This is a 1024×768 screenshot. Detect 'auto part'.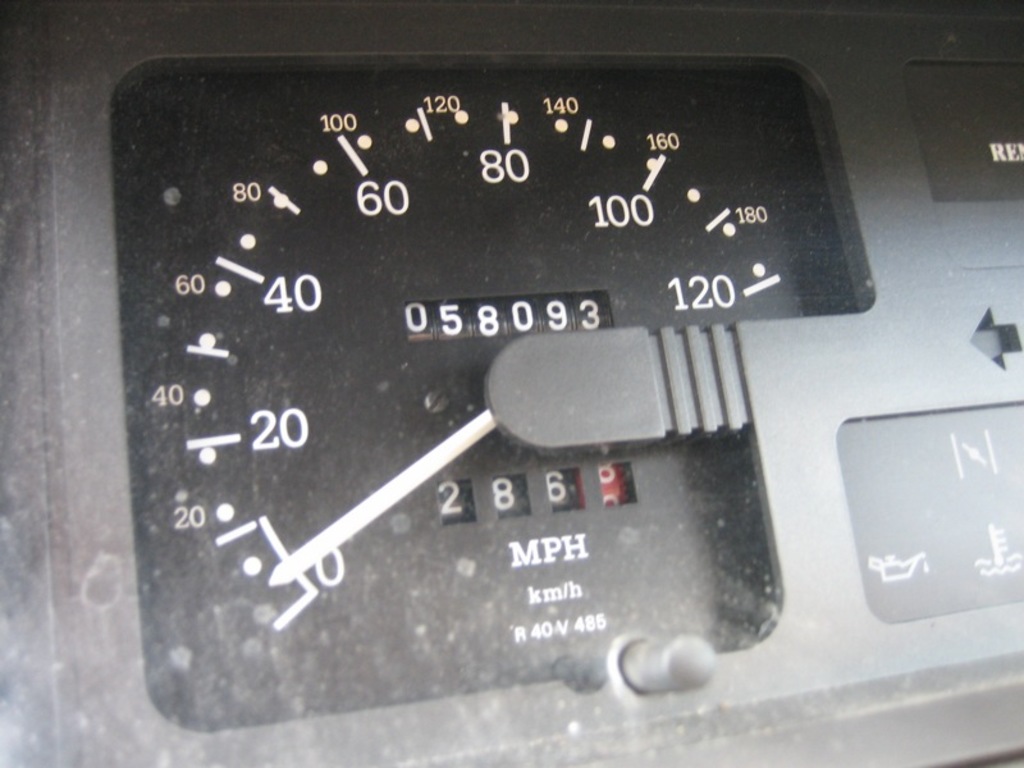
[108, 58, 873, 739].
